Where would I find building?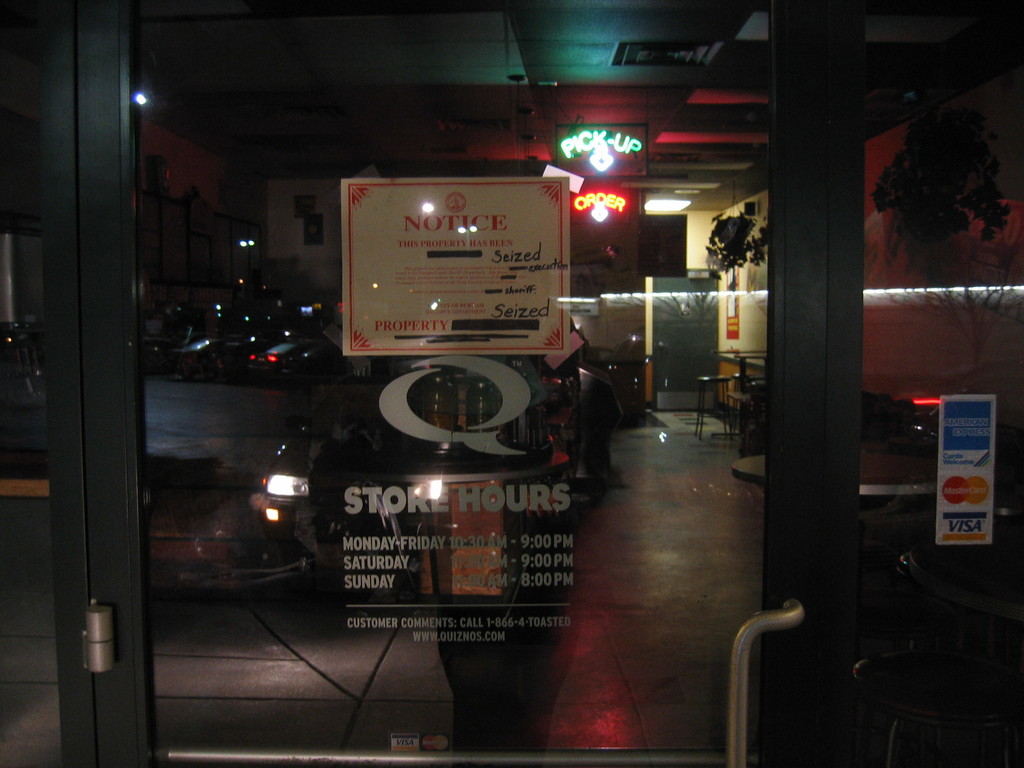
At (0, 0, 1023, 767).
